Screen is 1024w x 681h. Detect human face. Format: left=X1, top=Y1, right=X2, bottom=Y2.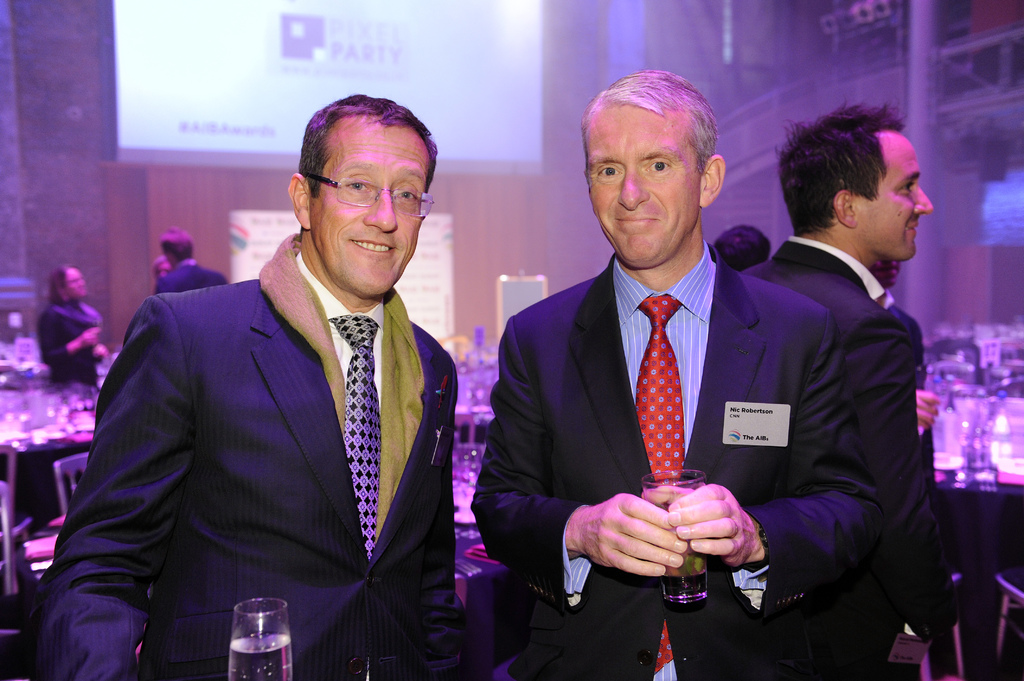
left=587, top=103, right=693, bottom=268.
